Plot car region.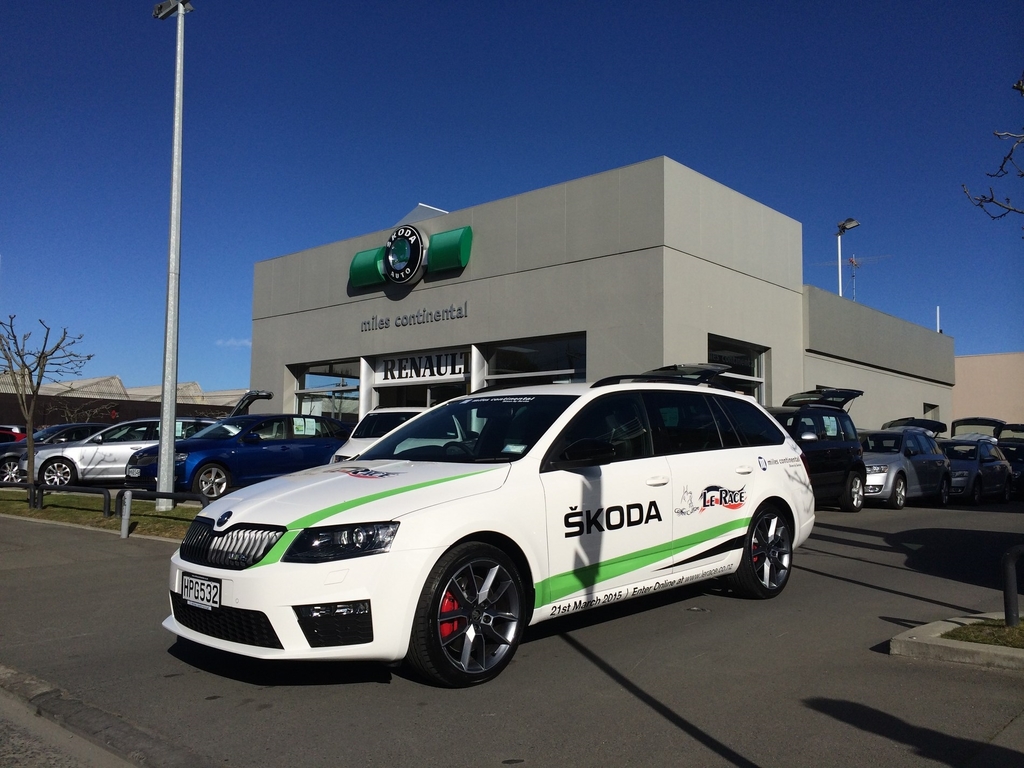
Plotted at bbox(993, 423, 1023, 483).
